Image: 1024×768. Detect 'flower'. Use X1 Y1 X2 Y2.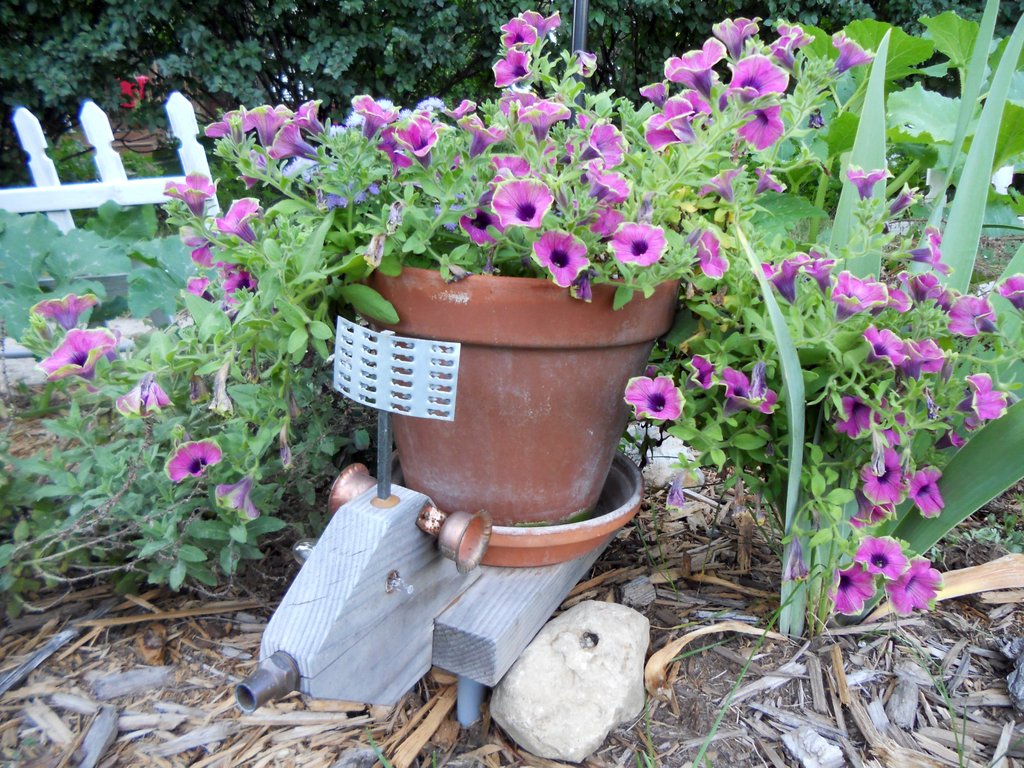
27 294 102 331.
